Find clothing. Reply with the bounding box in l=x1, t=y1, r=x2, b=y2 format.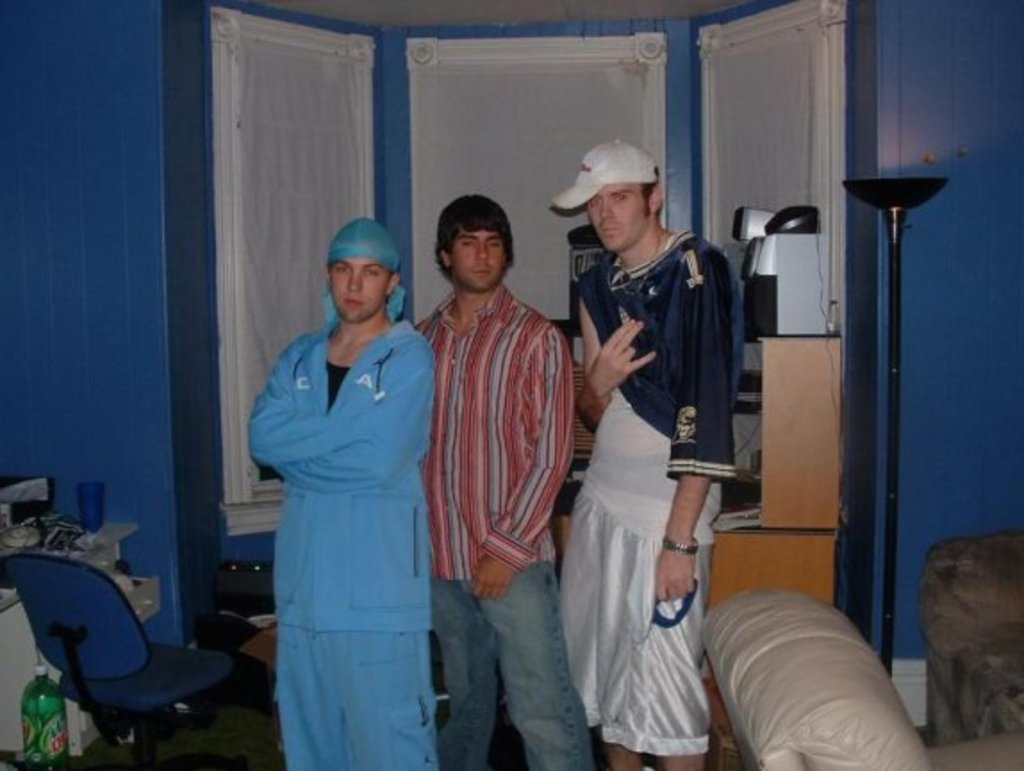
l=557, t=223, r=753, b=755.
